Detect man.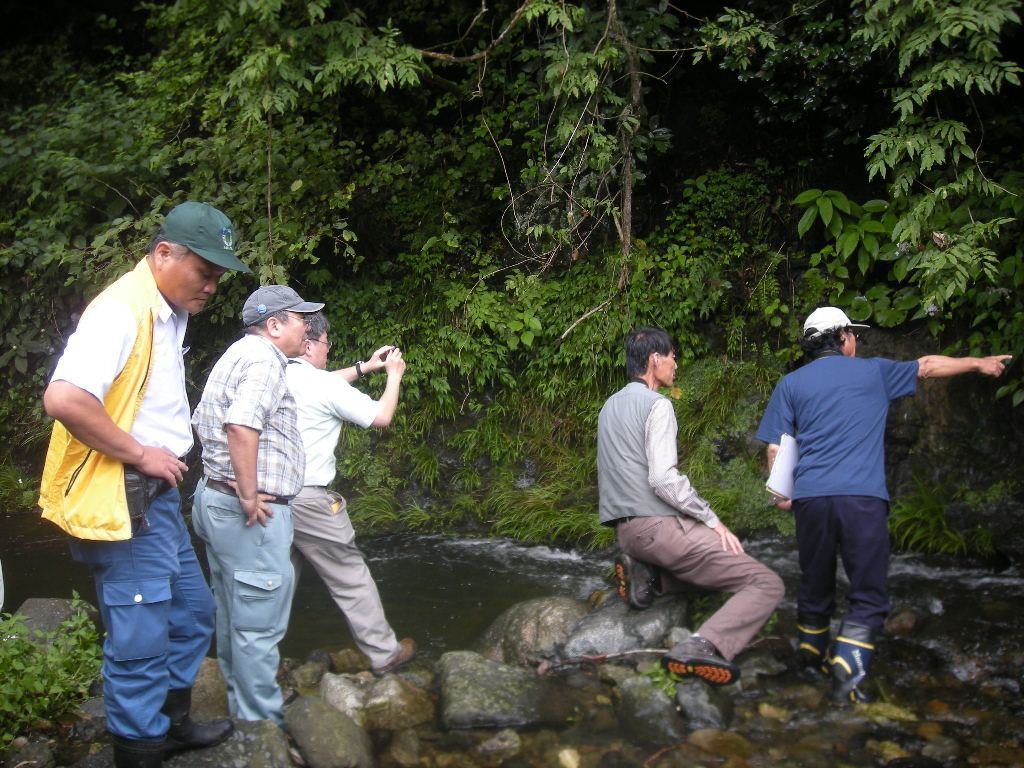
Detected at <box>758,305,1021,699</box>.
